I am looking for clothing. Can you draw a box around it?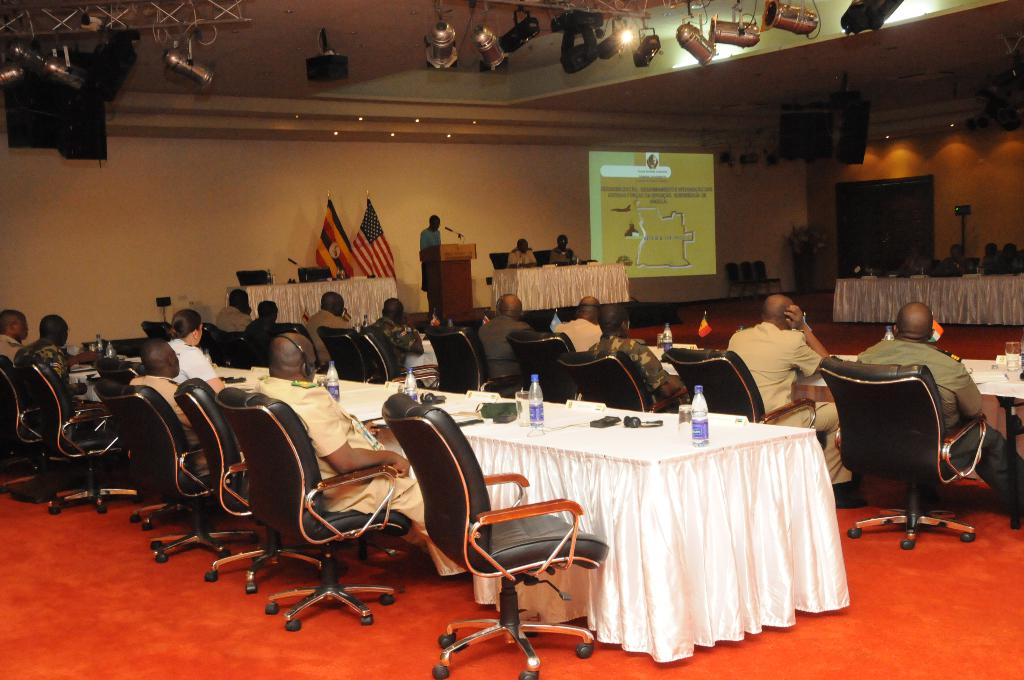
Sure, the bounding box is [211, 300, 242, 337].
